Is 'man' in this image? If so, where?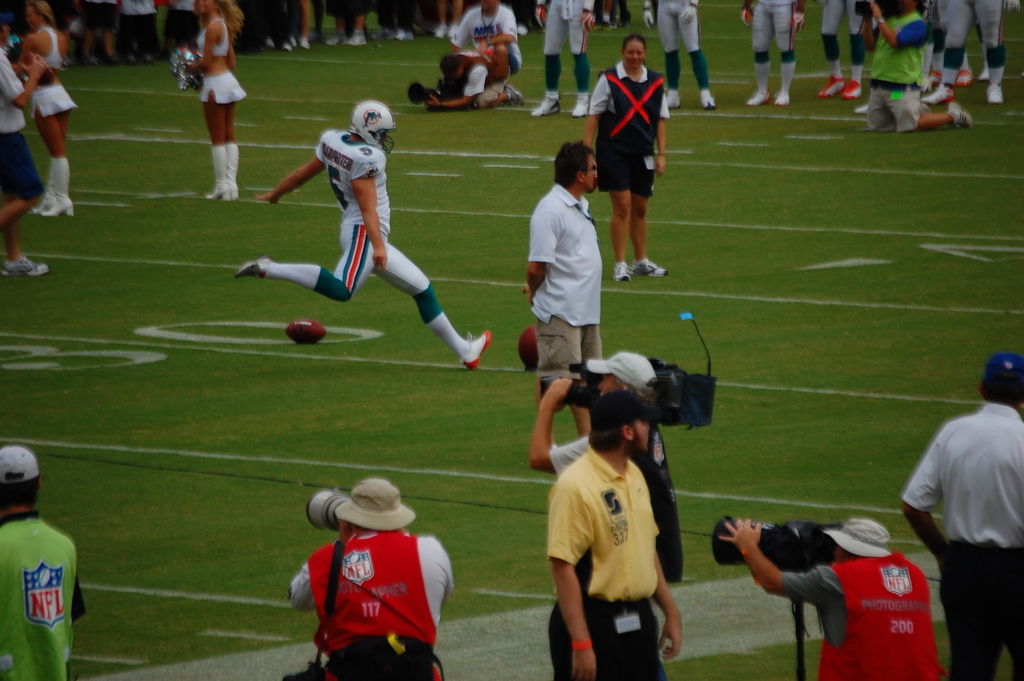
Yes, at <region>529, 0, 598, 117</region>.
